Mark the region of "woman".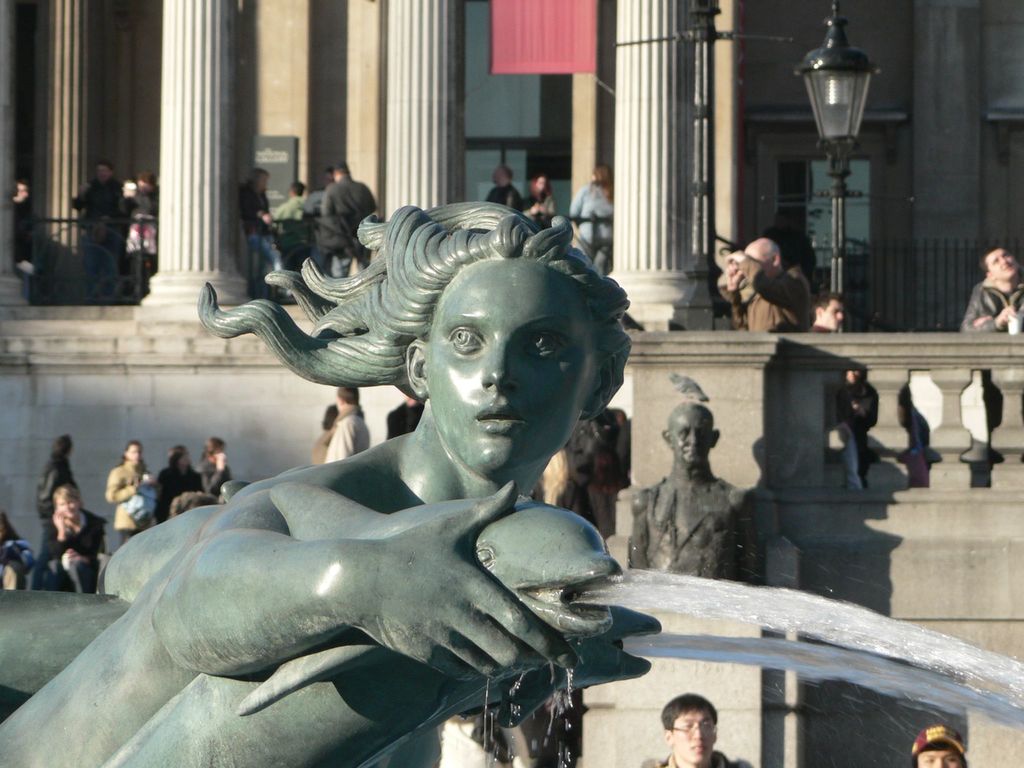
Region: [left=0, top=189, right=694, bottom=767].
